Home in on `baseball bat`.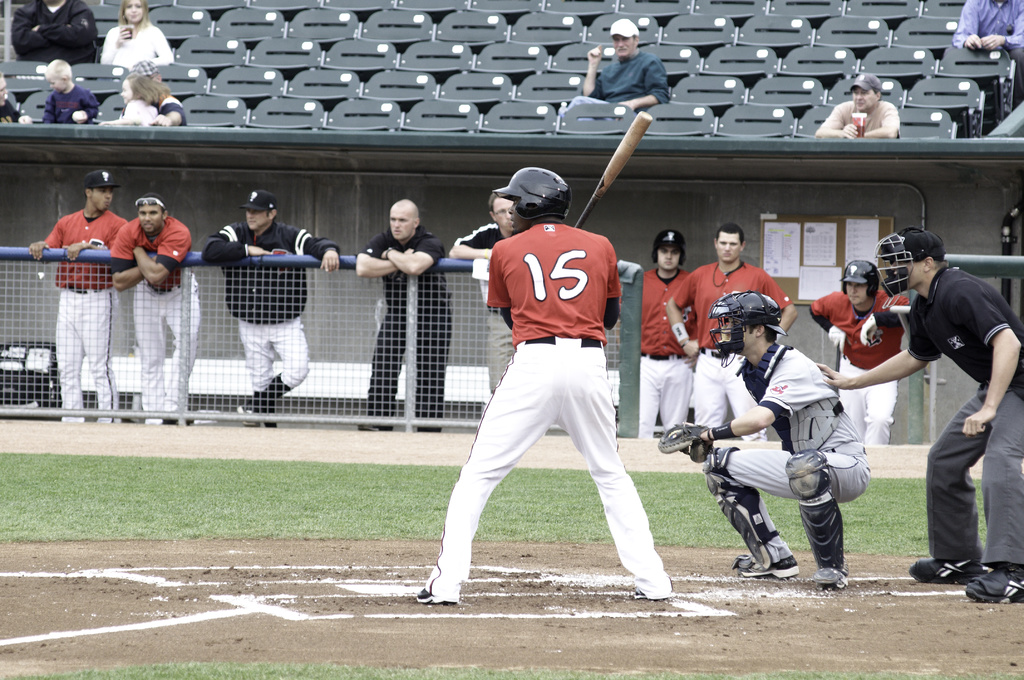
Homed in at BBox(575, 107, 653, 232).
